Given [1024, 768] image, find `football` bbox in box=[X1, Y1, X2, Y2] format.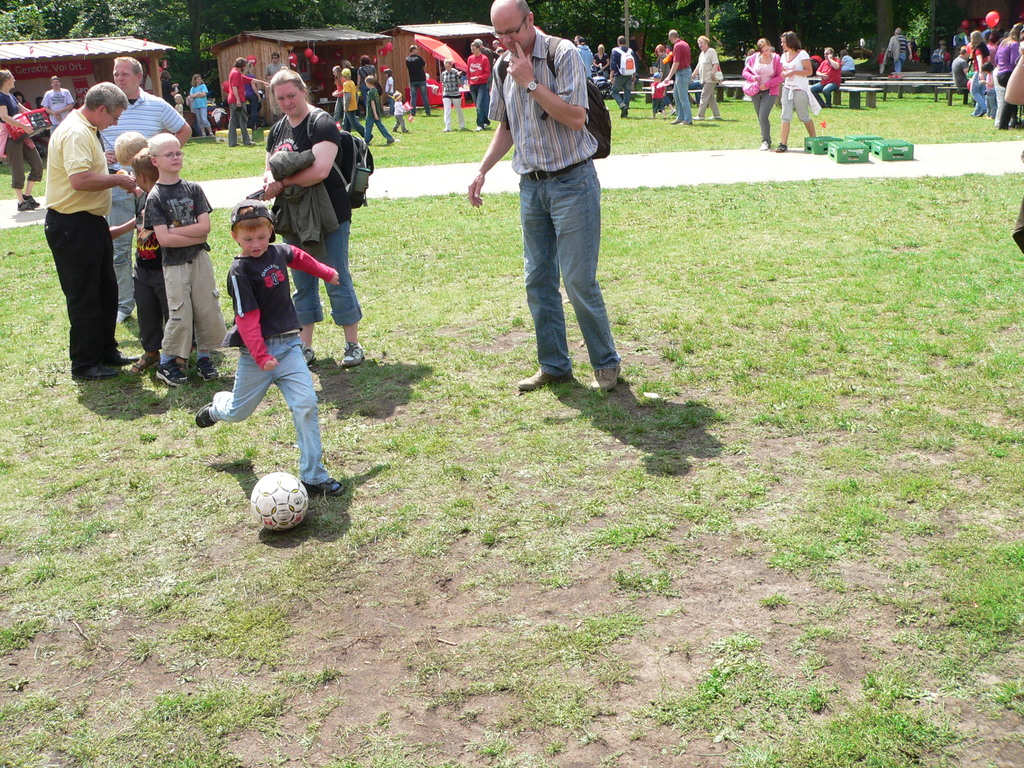
box=[249, 470, 308, 533].
